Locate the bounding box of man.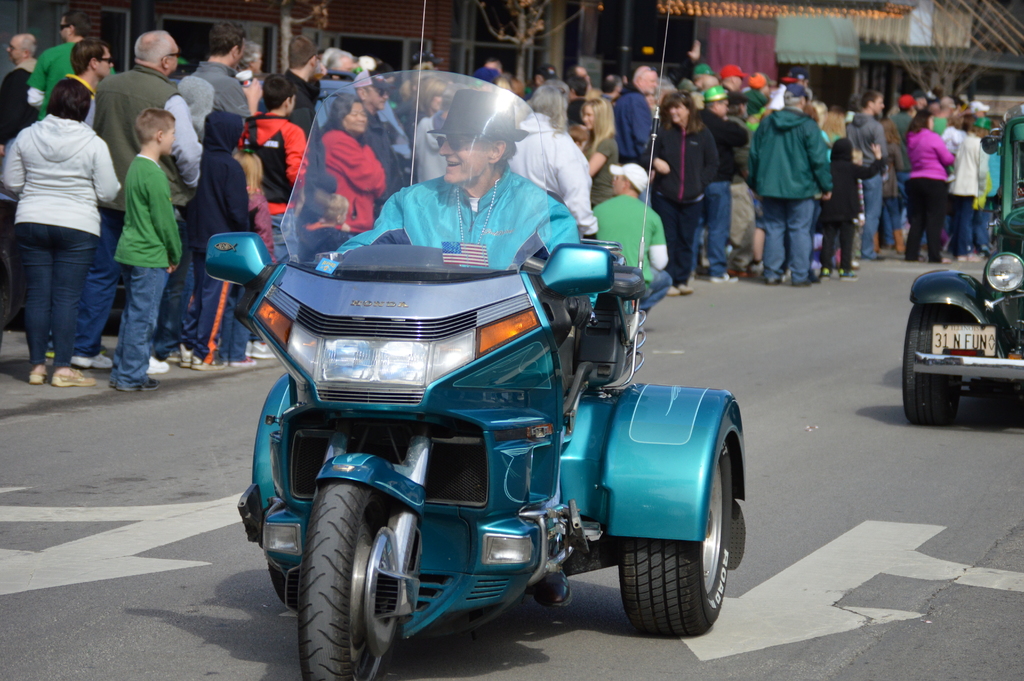
Bounding box: 234,37,265,79.
